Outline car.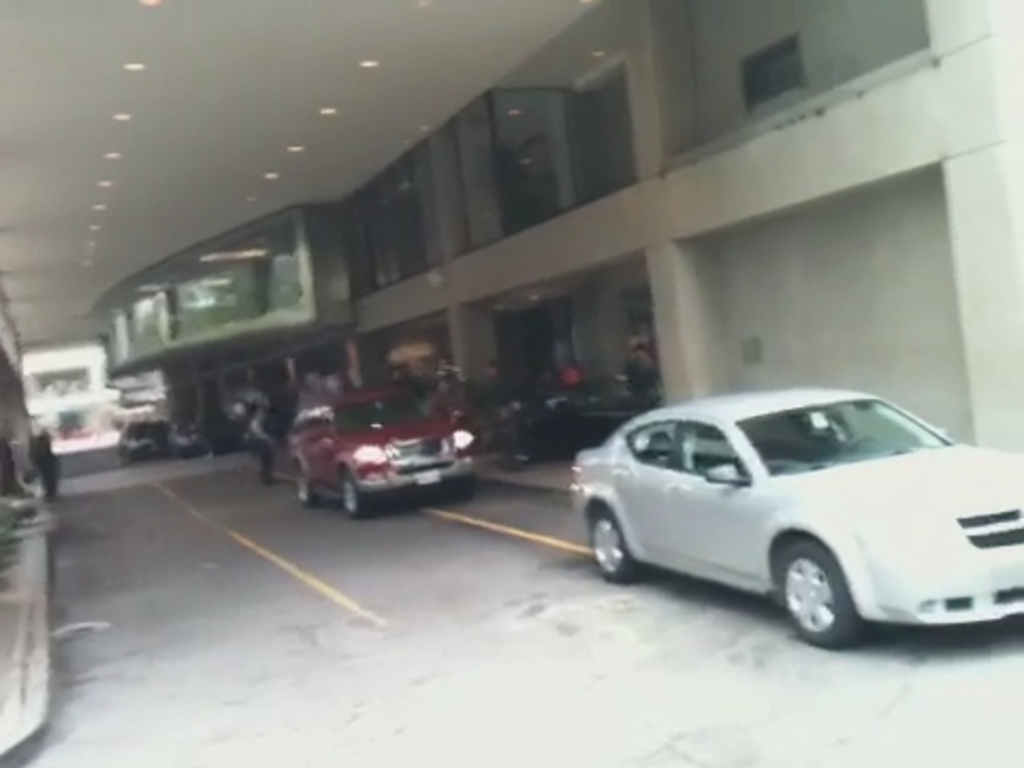
Outline: x1=119 y1=416 x2=173 y2=459.
